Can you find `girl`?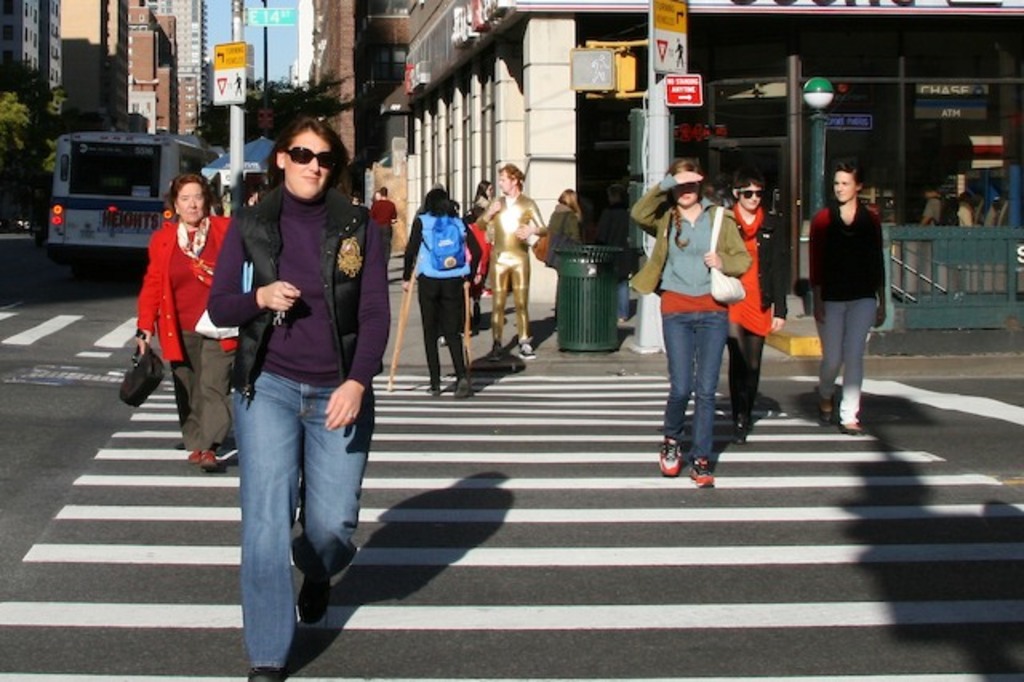
Yes, bounding box: (398, 184, 482, 397).
